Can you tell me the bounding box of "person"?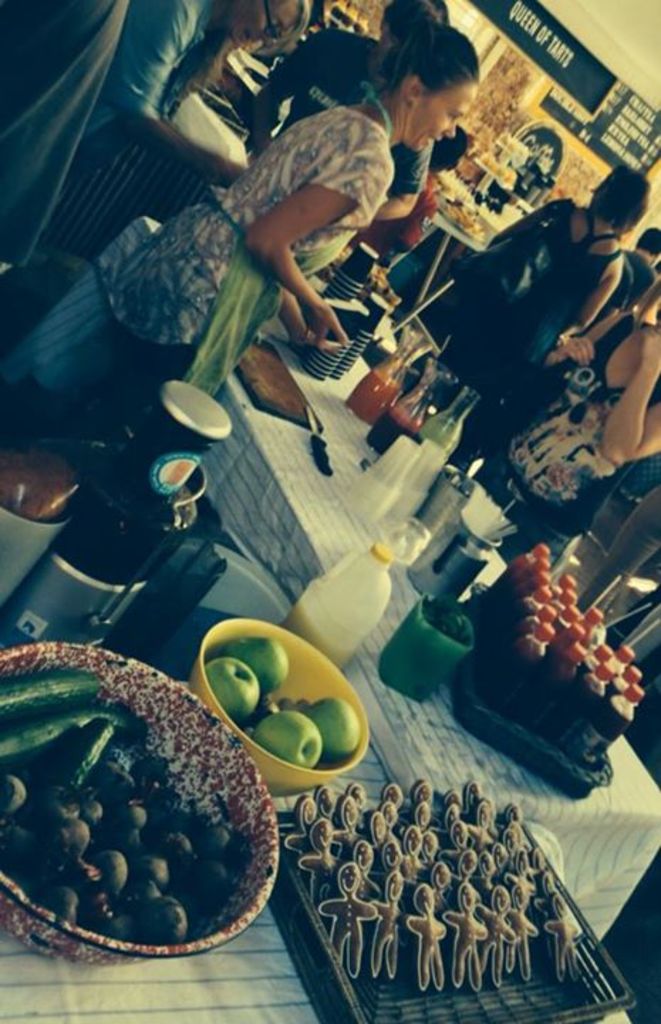
0:0:475:522.
